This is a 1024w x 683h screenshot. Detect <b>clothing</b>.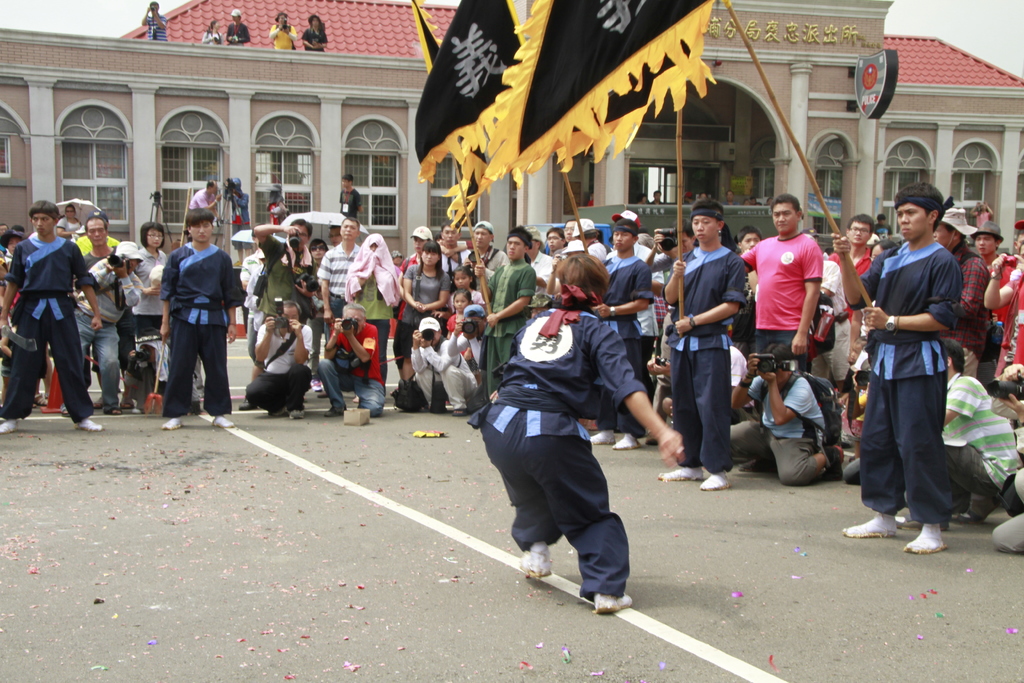
bbox(934, 366, 1023, 528).
